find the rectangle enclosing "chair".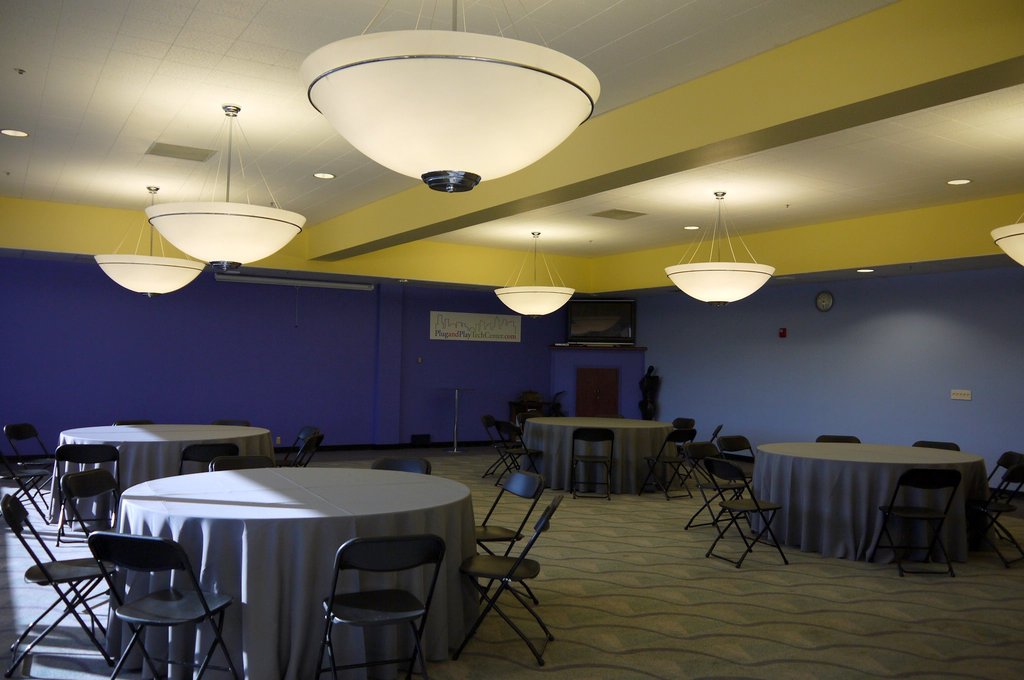
[x1=3, y1=424, x2=50, y2=512].
